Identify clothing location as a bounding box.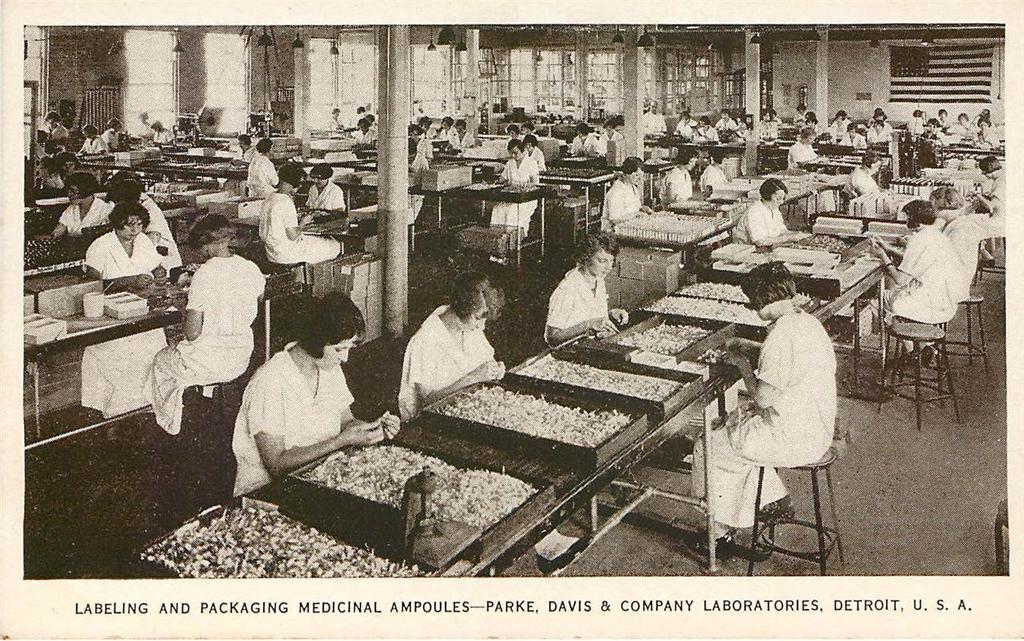
498, 148, 538, 198.
